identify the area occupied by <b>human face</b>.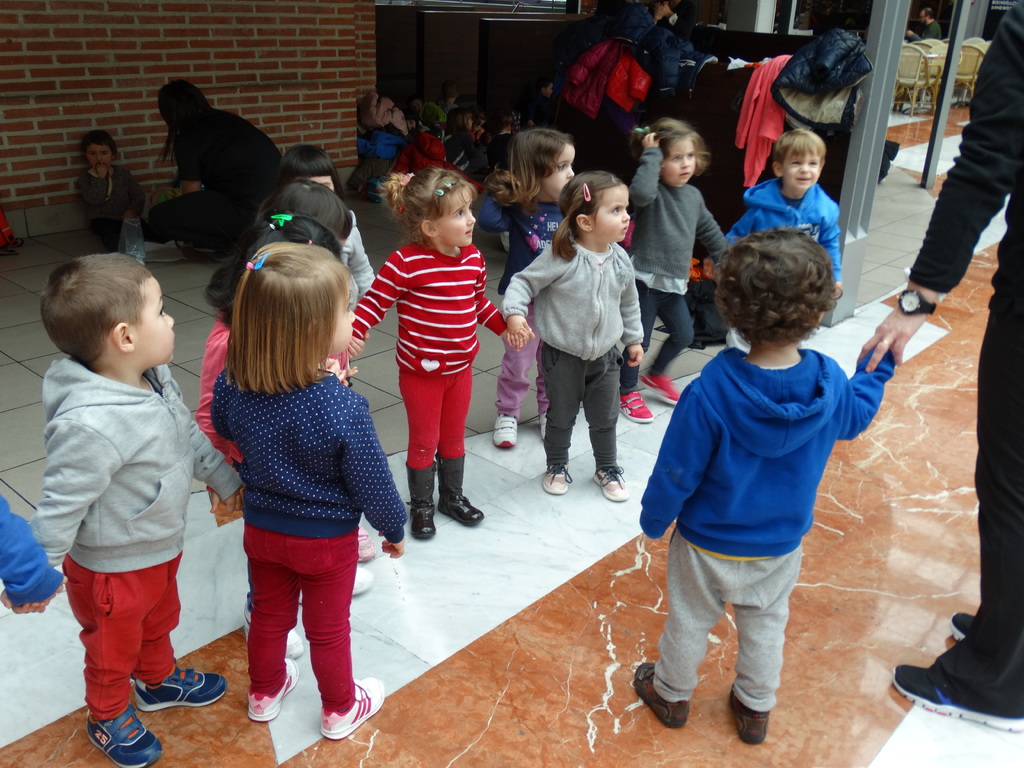
Area: bbox(537, 145, 575, 202).
